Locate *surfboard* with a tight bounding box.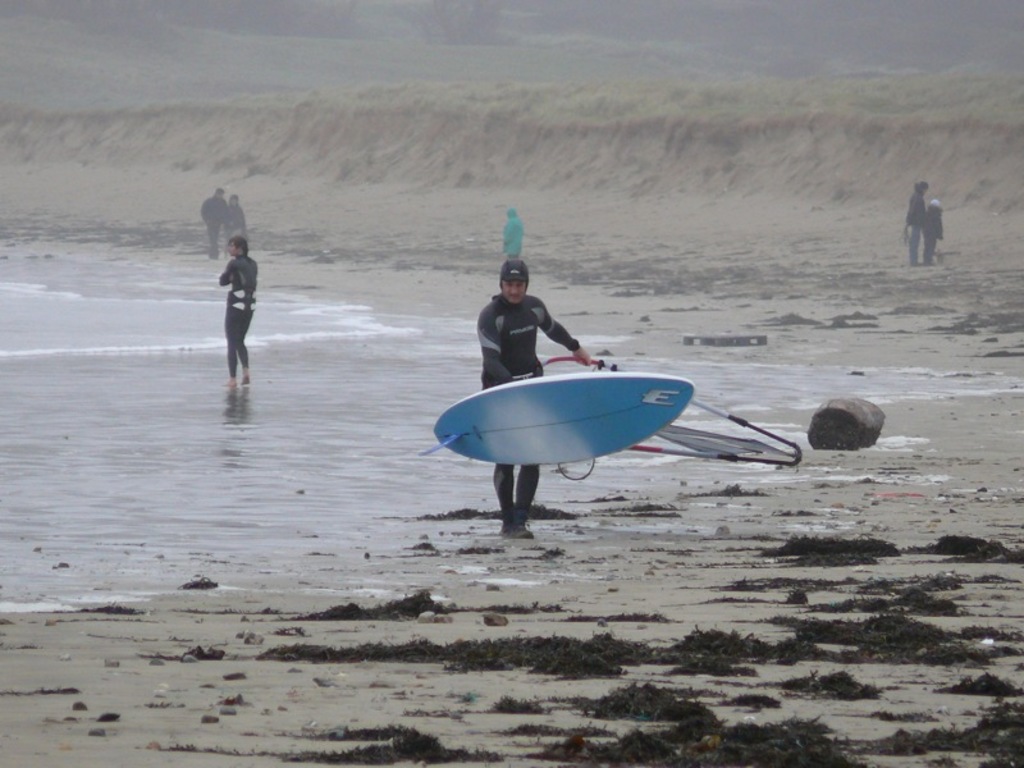
l=424, t=367, r=701, b=468.
